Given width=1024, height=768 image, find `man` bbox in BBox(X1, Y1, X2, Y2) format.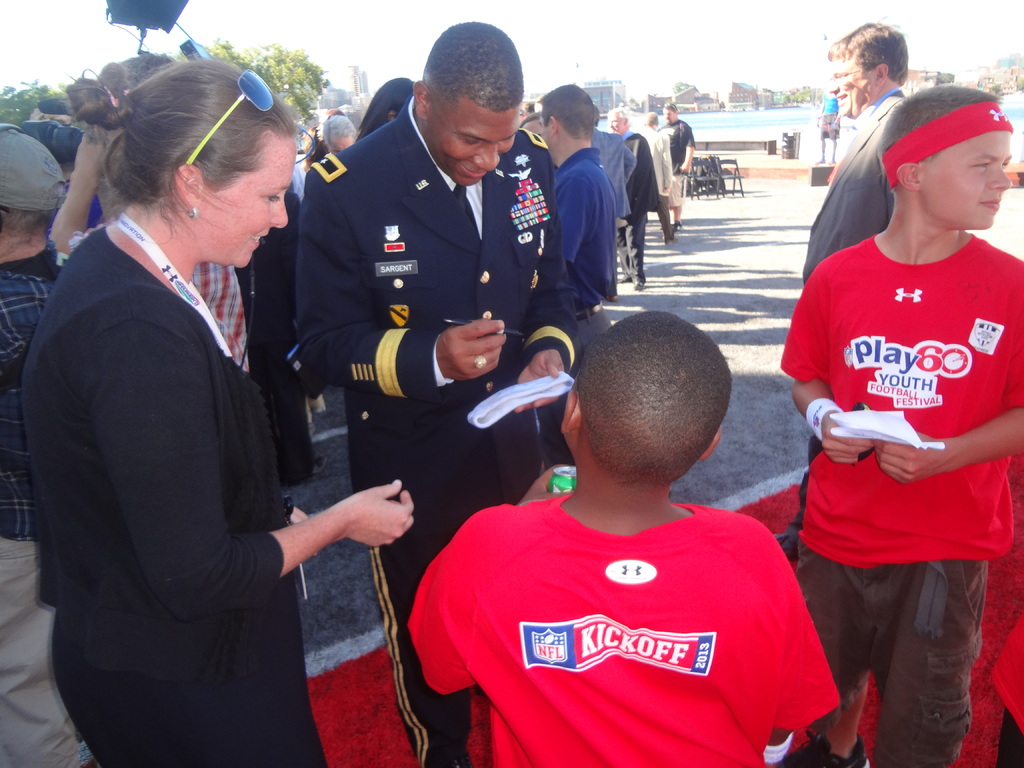
BBox(803, 20, 909, 282).
